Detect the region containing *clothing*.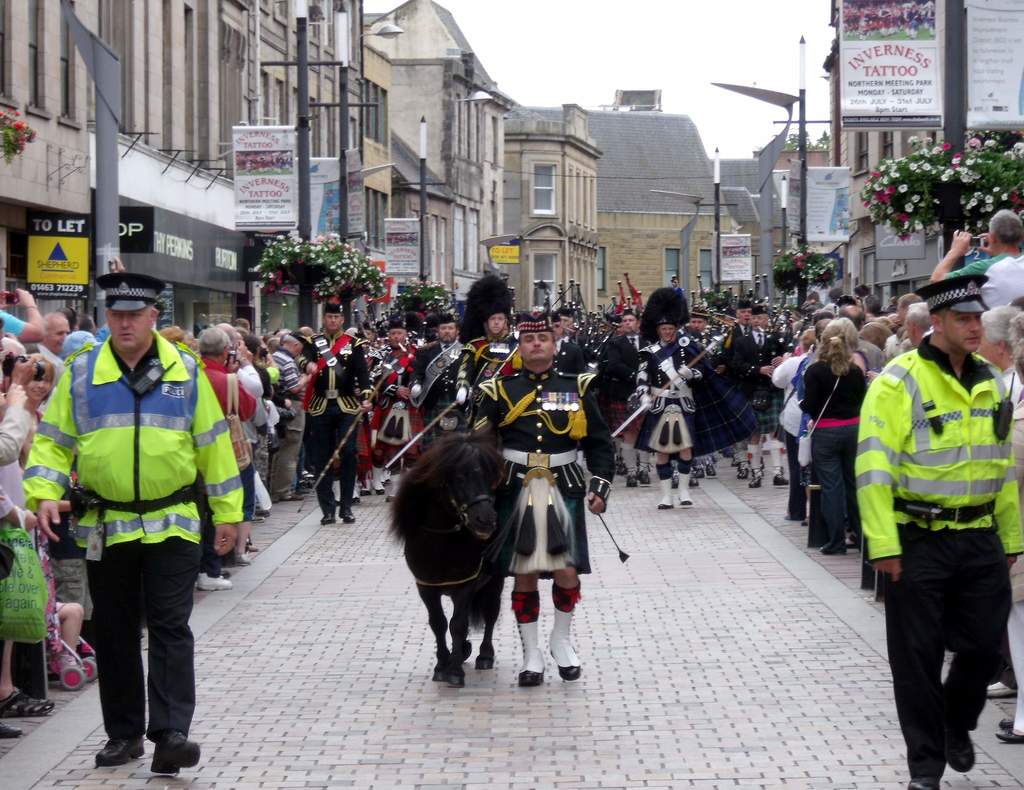
pyautogui.locateOnScreen(631, 341, 710, 449).
